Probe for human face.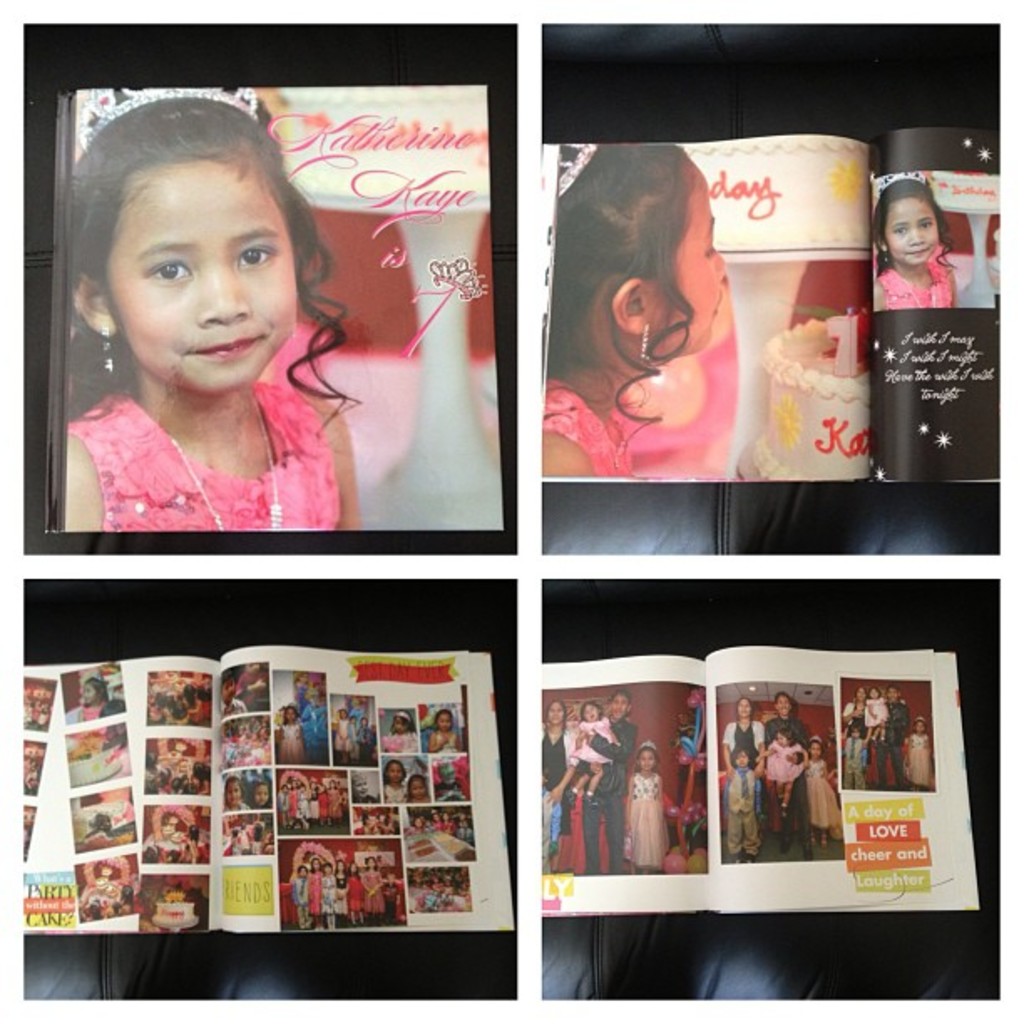
Probe result: select_region(736, 758, 748, 765).
